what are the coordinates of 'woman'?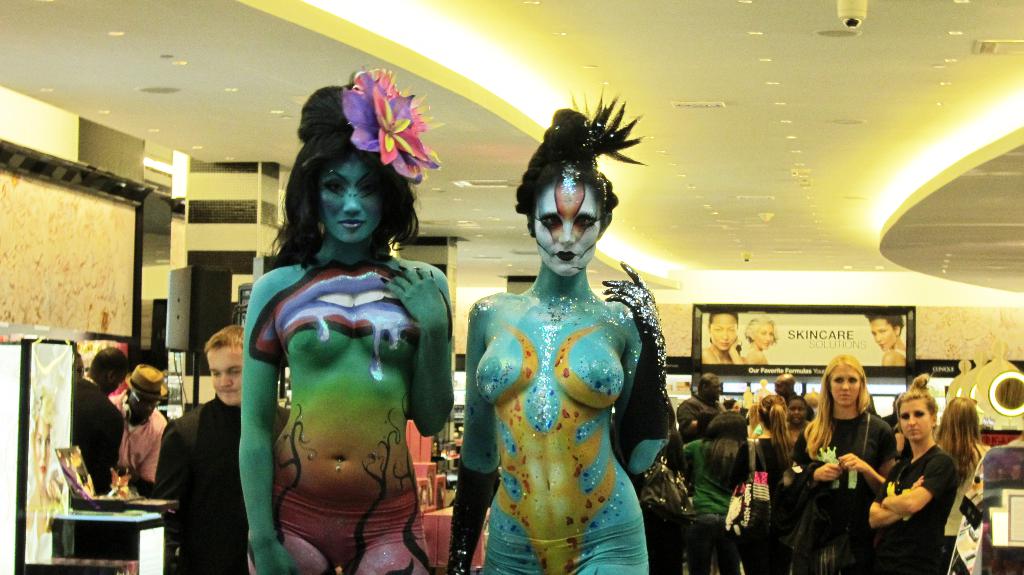
[x1=872, y1=372, x2=970, y2=574].
